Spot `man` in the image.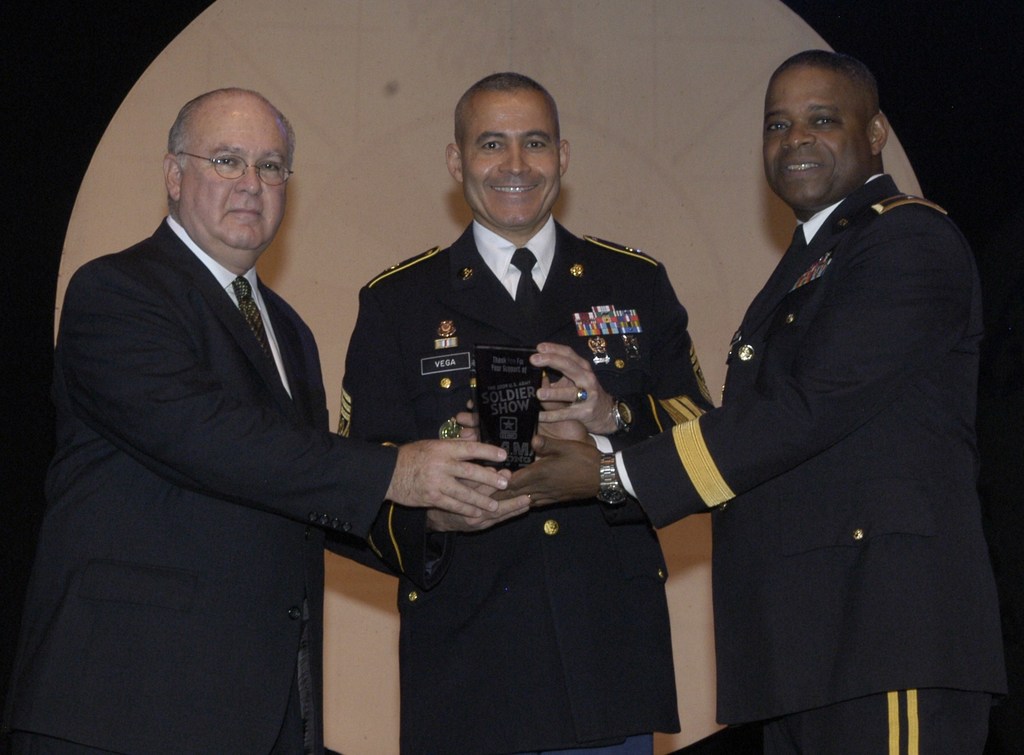
`man` found at [x1=491, y1=51, x2=1008, y2=754].
